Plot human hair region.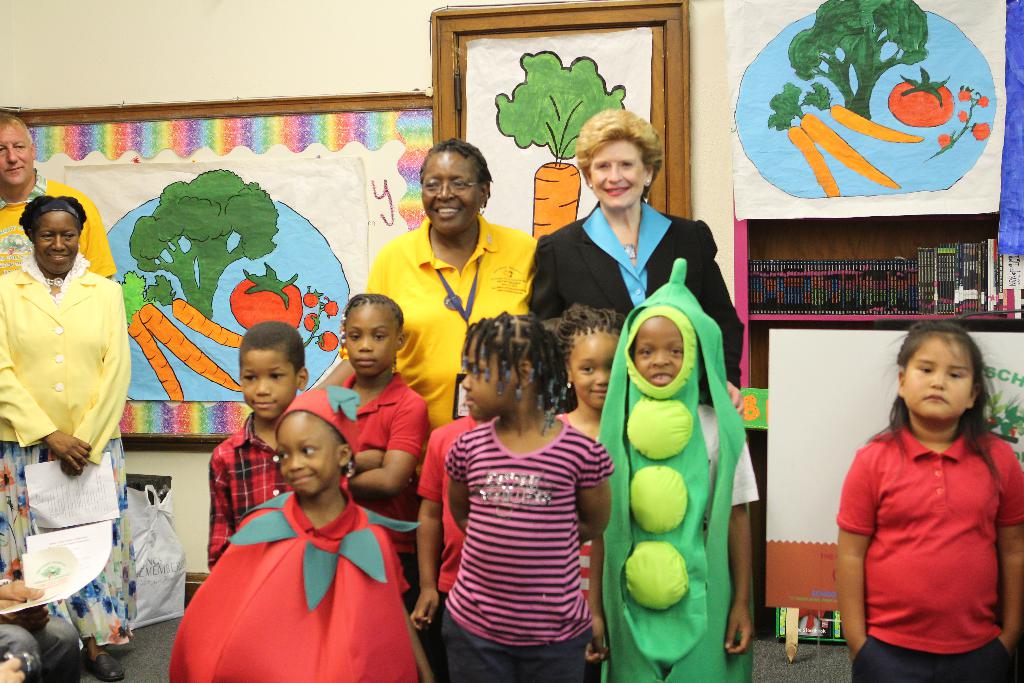
Plotted at bbox=[0, 111, 34, 140].
